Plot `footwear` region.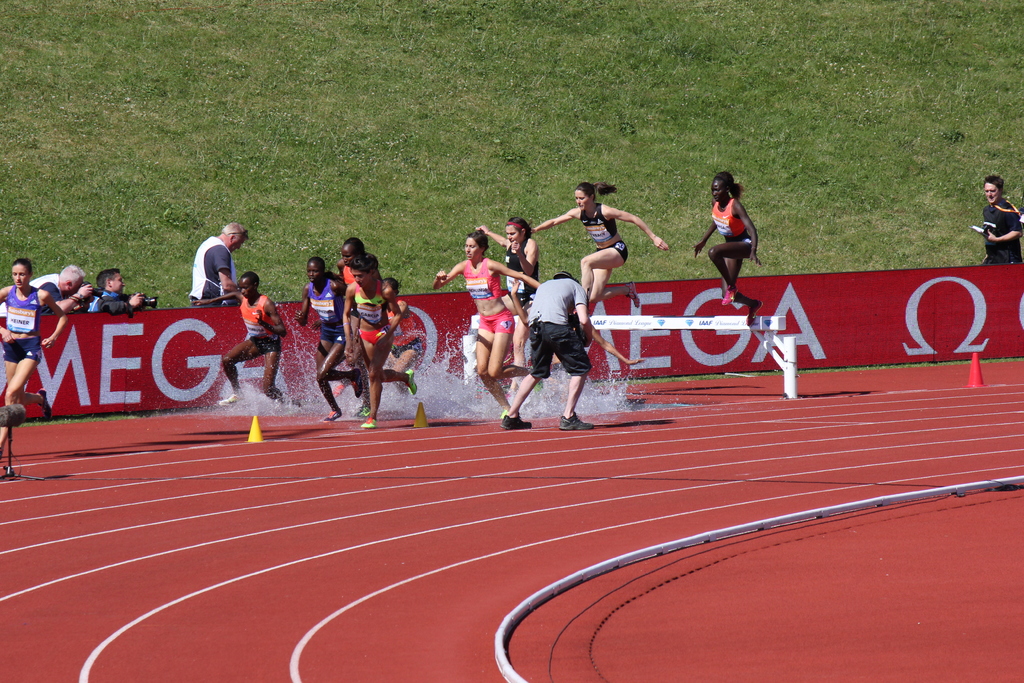
Plotted at pyautogui.locateOnScreen(745, 296, 762, 318).
